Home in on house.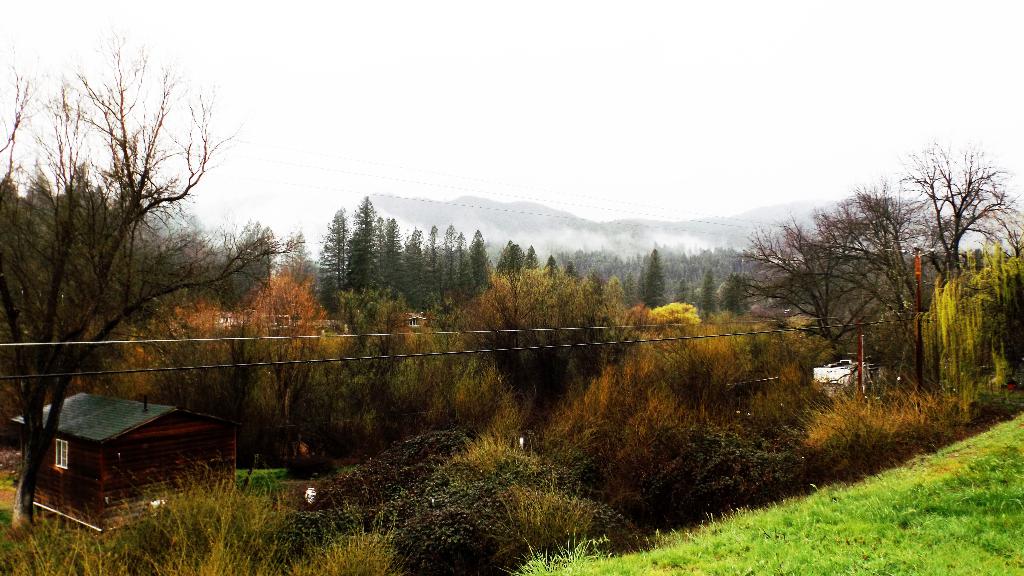
Homed in at detection(7, 387, 237, 524).
